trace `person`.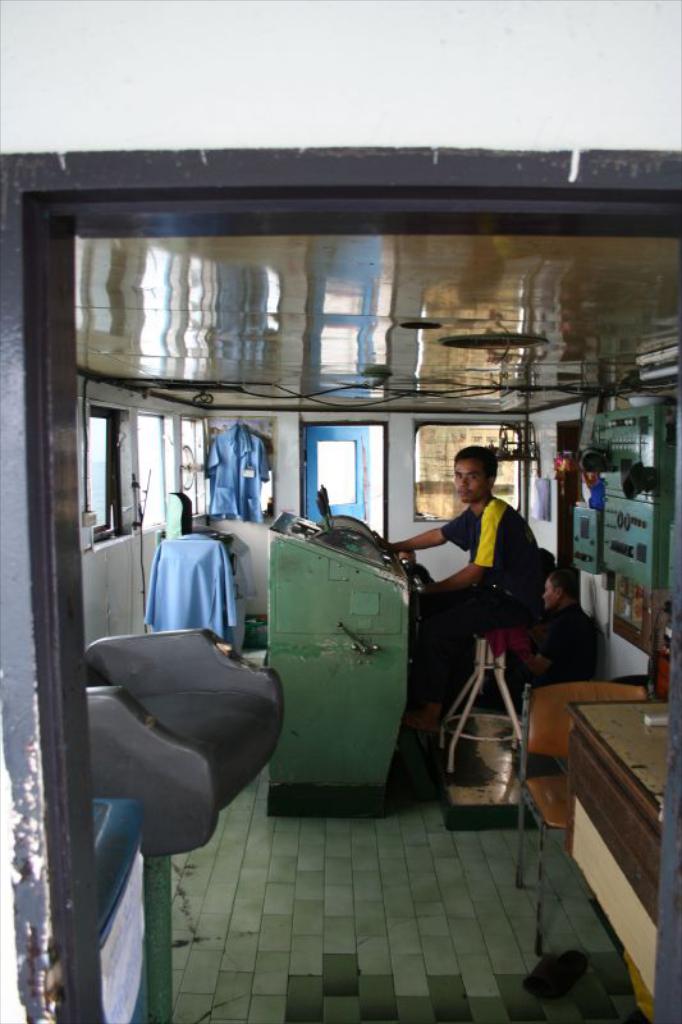
Traced to region(398, 454, 541, 696).
